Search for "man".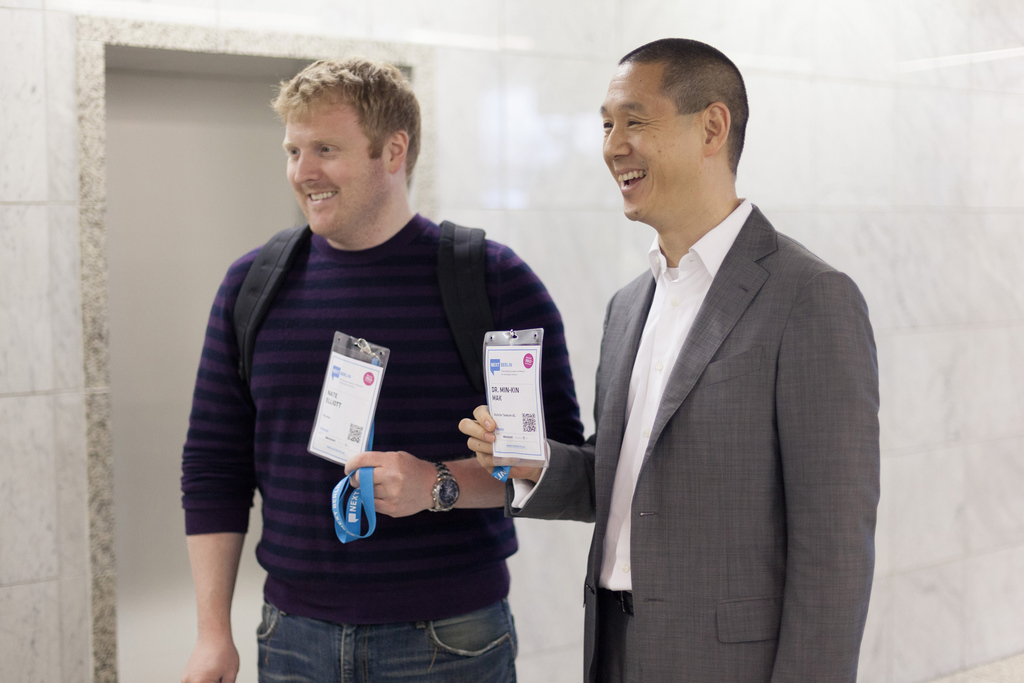
Found at bbox=(174, 54, 584, 682).
